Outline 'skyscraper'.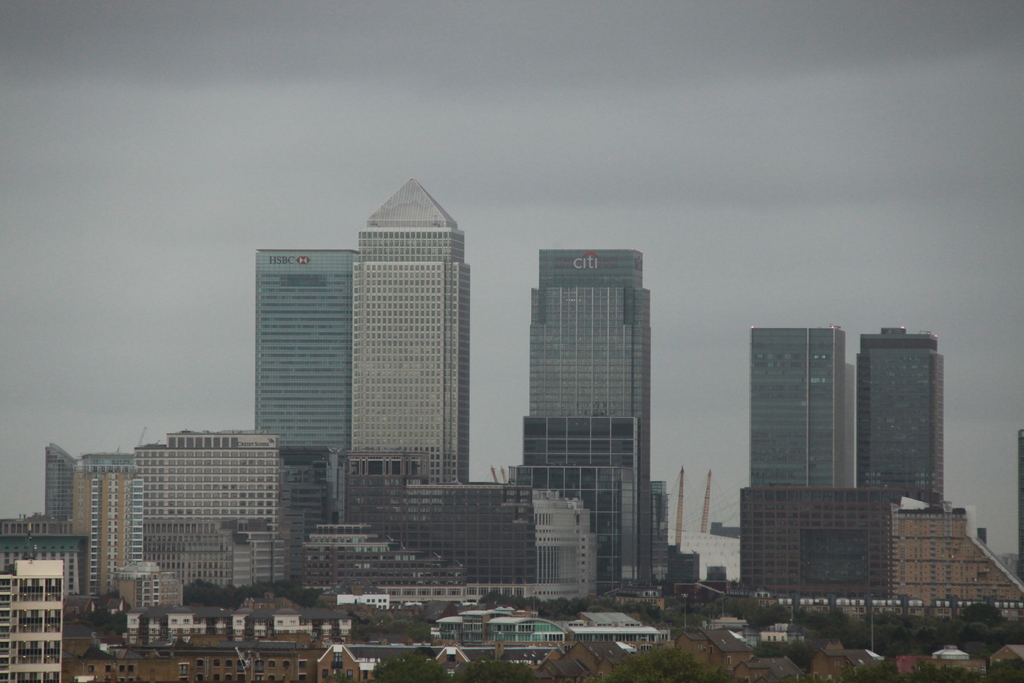
Outline: Rect(252, 244, 362, 532).
